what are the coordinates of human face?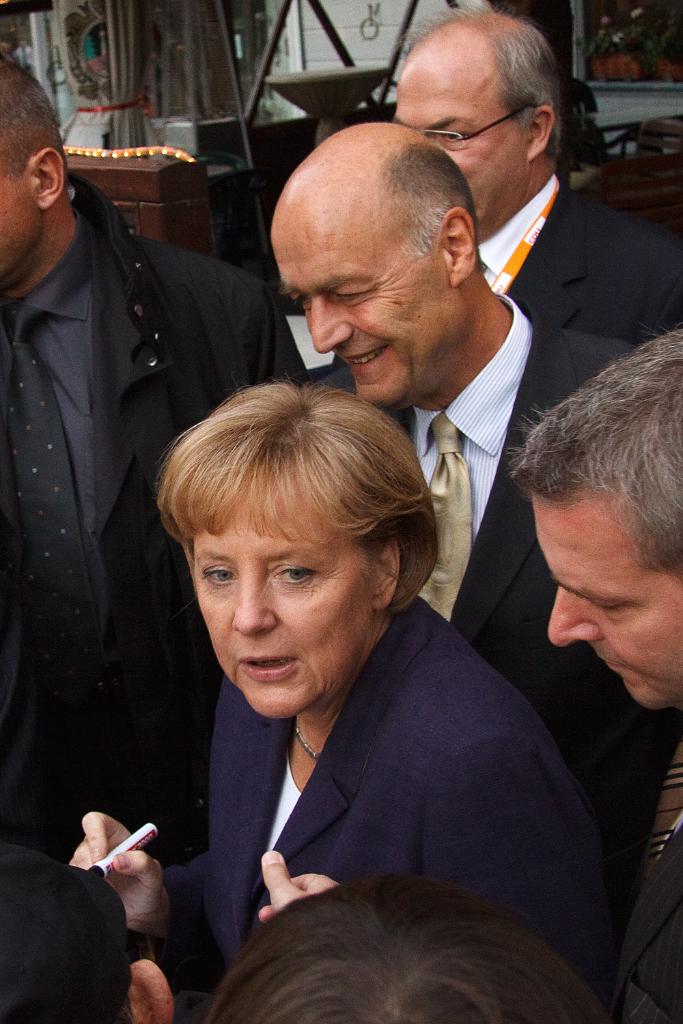
0 166 44 274.
